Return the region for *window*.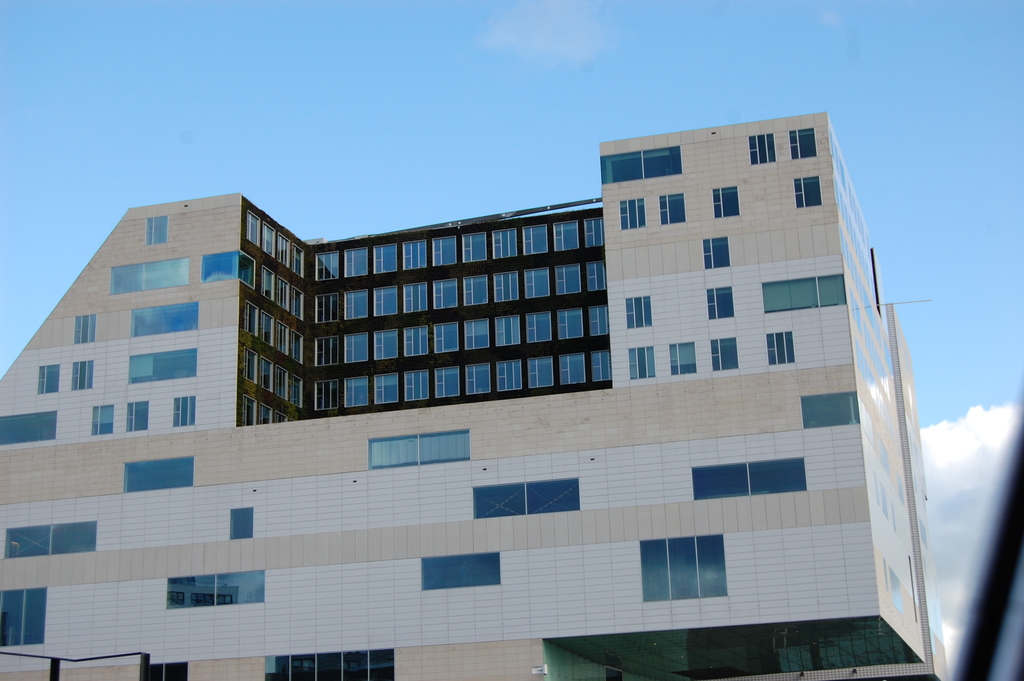
{"left": 438, "top": 365, "right": 459, "bottom": 395}.
